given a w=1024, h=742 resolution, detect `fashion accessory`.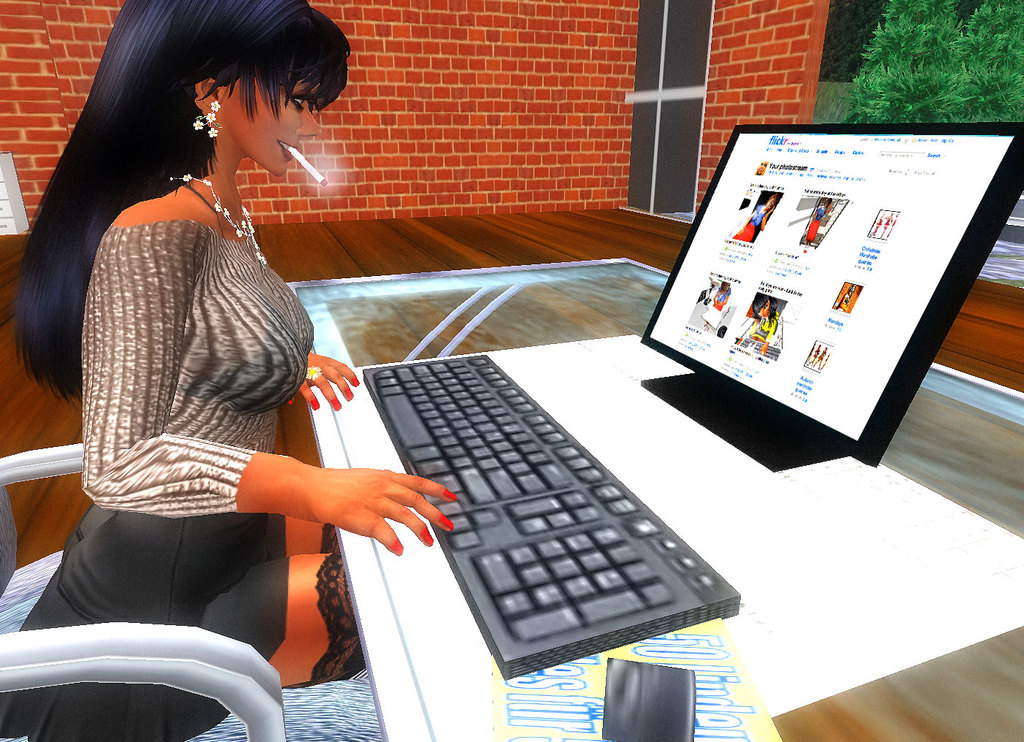
Rect(353, 377, 358, 386).
